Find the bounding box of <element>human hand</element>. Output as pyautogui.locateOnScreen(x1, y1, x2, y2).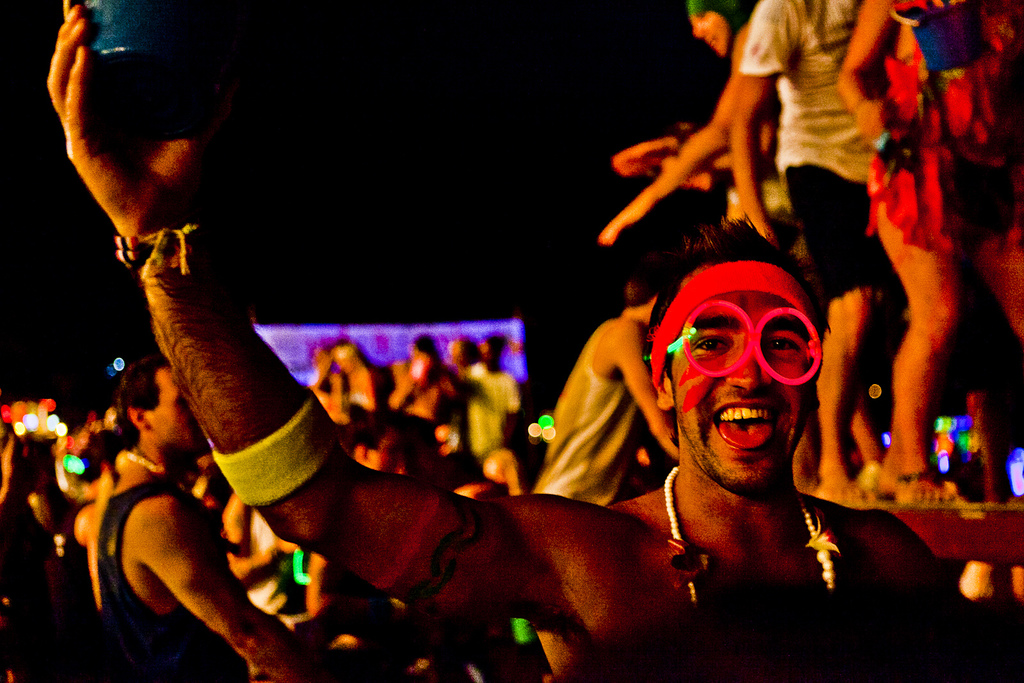
pyautogui.locateOnScreen(596, 213, 634, 247).
